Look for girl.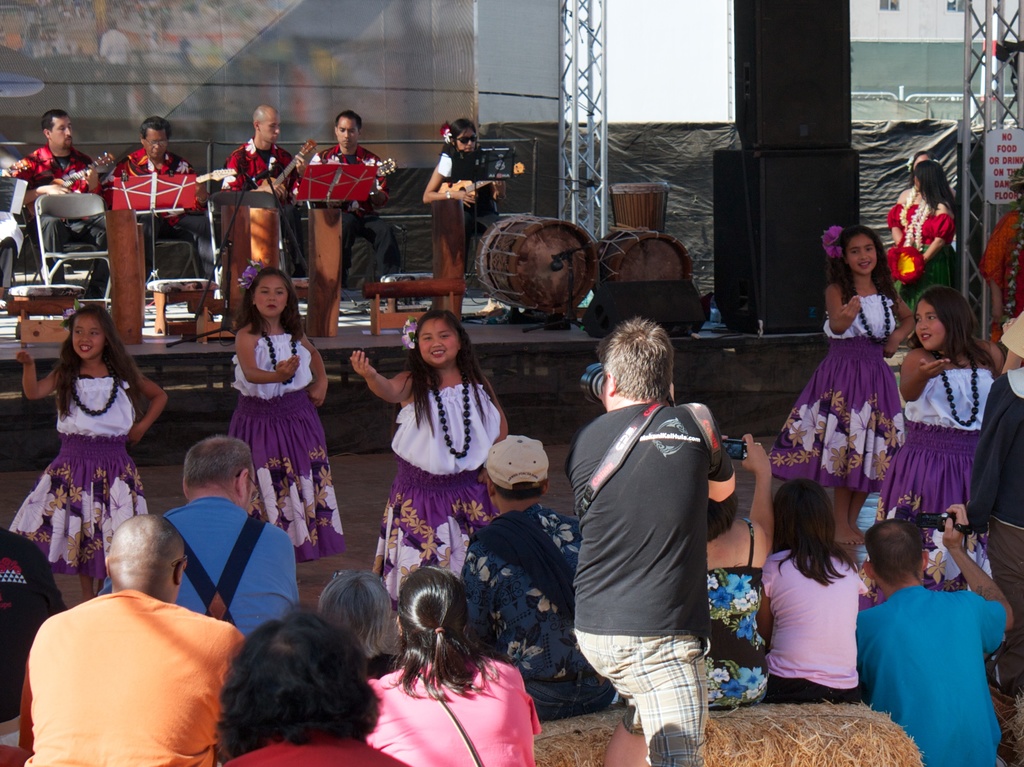
Found: 349,308,509,614.
